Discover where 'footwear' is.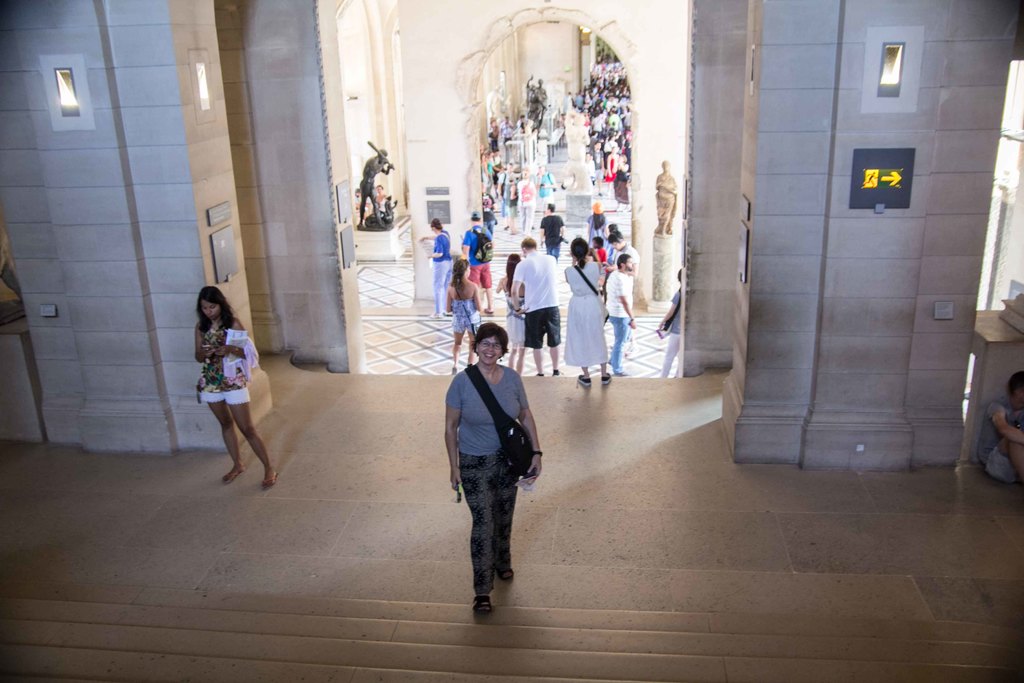
Discovered at <bbox>497, 564, 516, 579</bbox>.
